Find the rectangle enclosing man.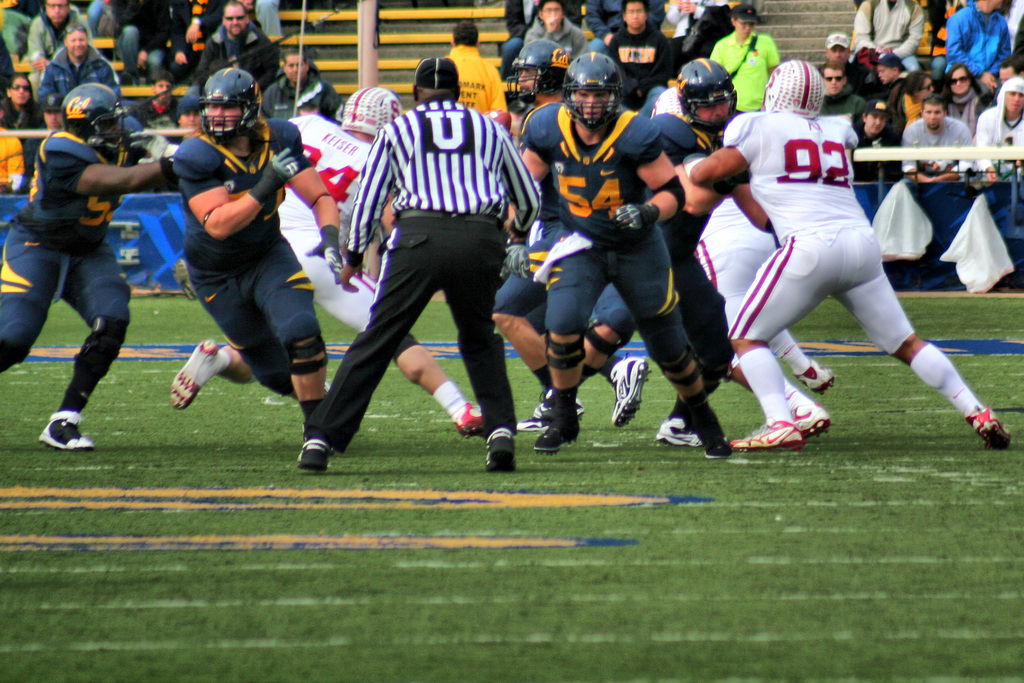
<box>854,0,924,78</box>.
